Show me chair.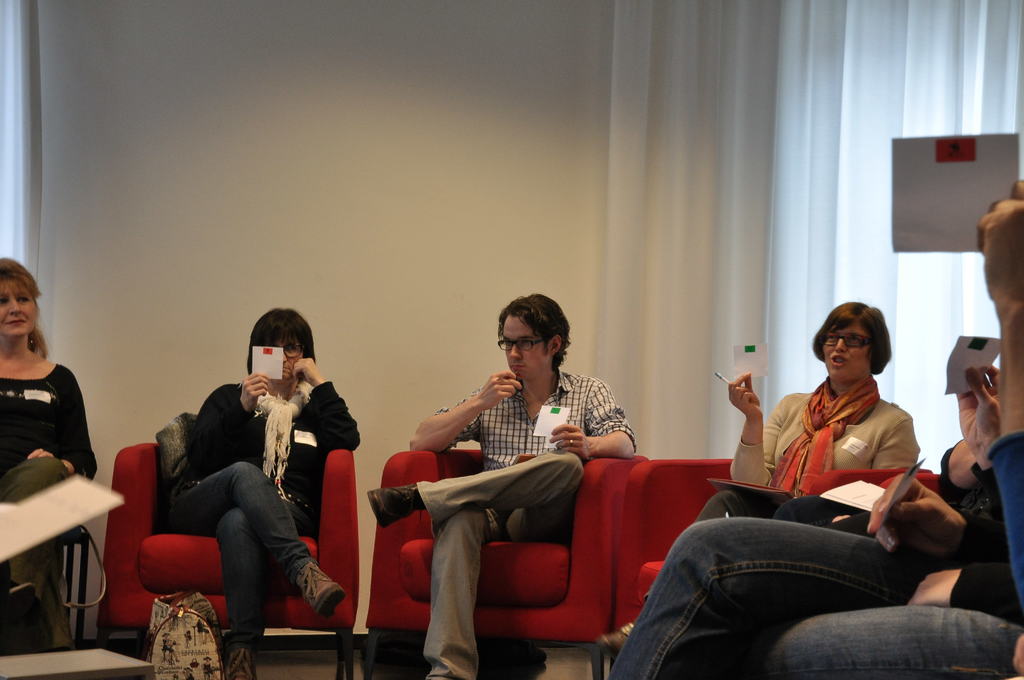
chair is here: select_region(615, 458, 932, 679).
